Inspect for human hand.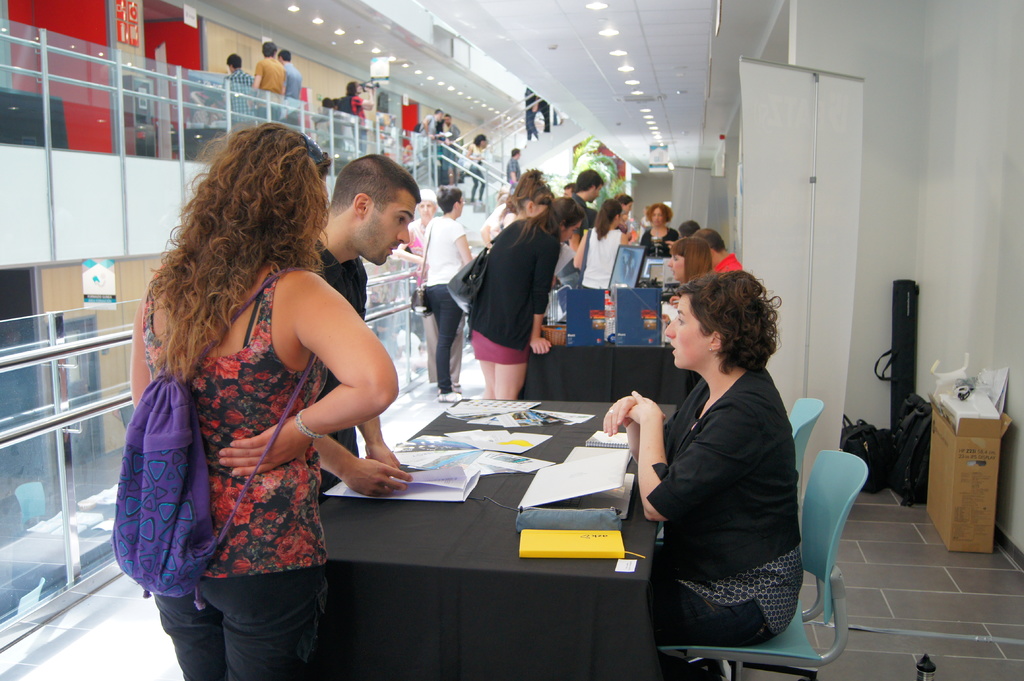
Inspection: detection(527, 337, 553, 356).
